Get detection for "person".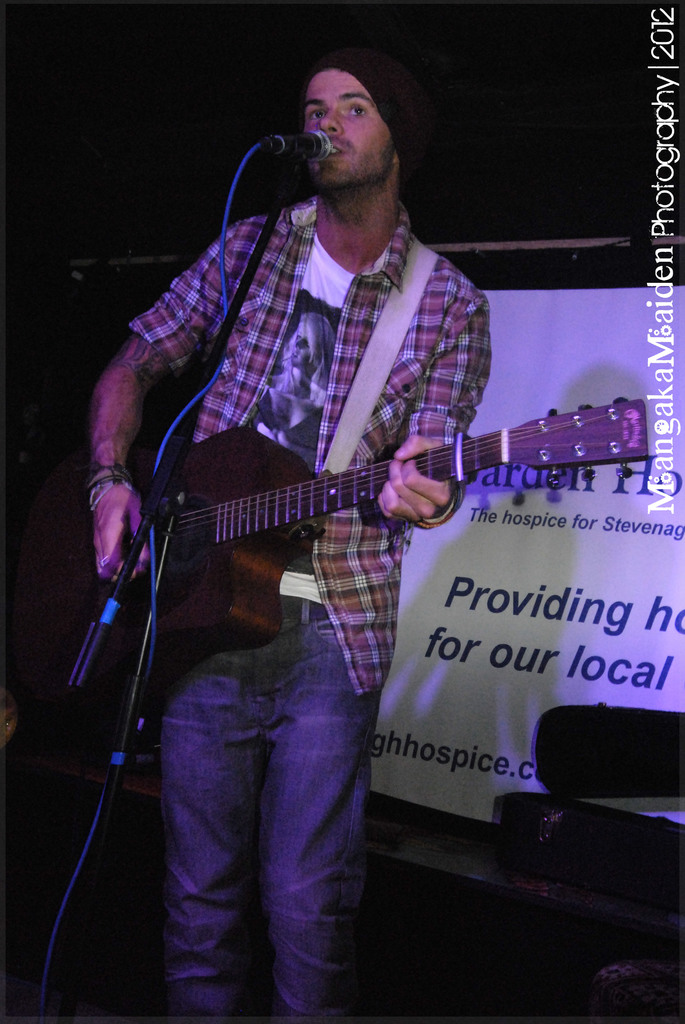
Detection: box(89, 39, 500, 1023).
